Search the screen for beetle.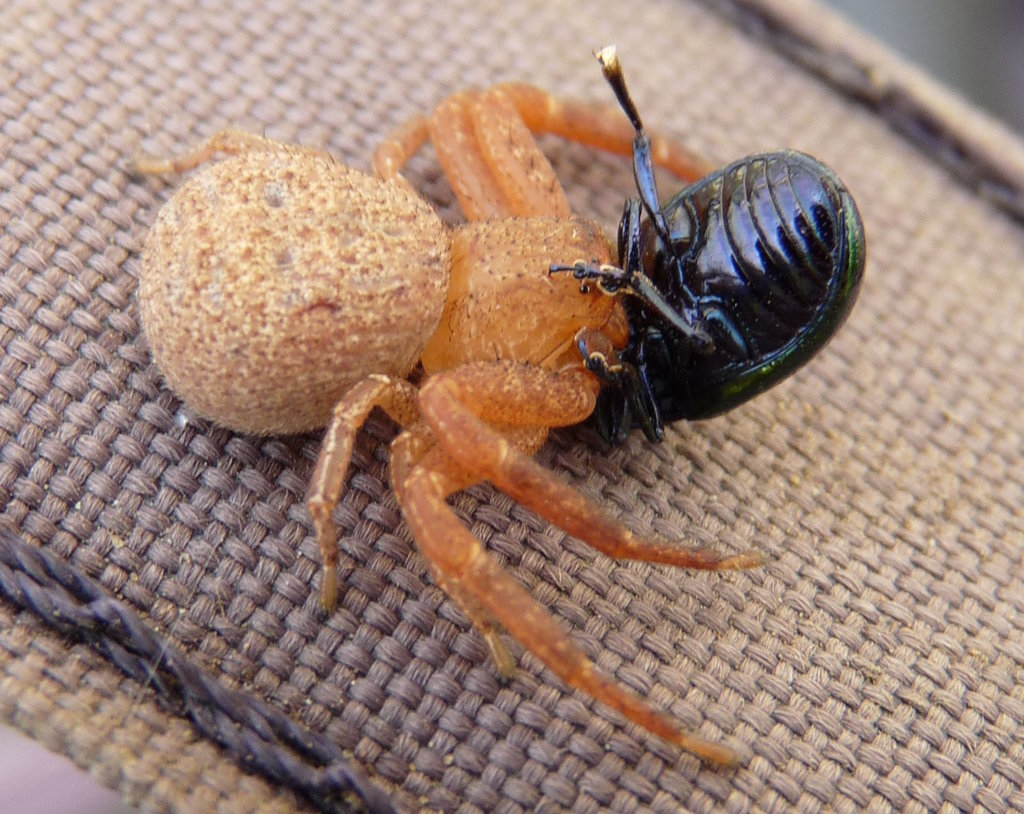
Found at Rect(552, 88, 862, 474).
